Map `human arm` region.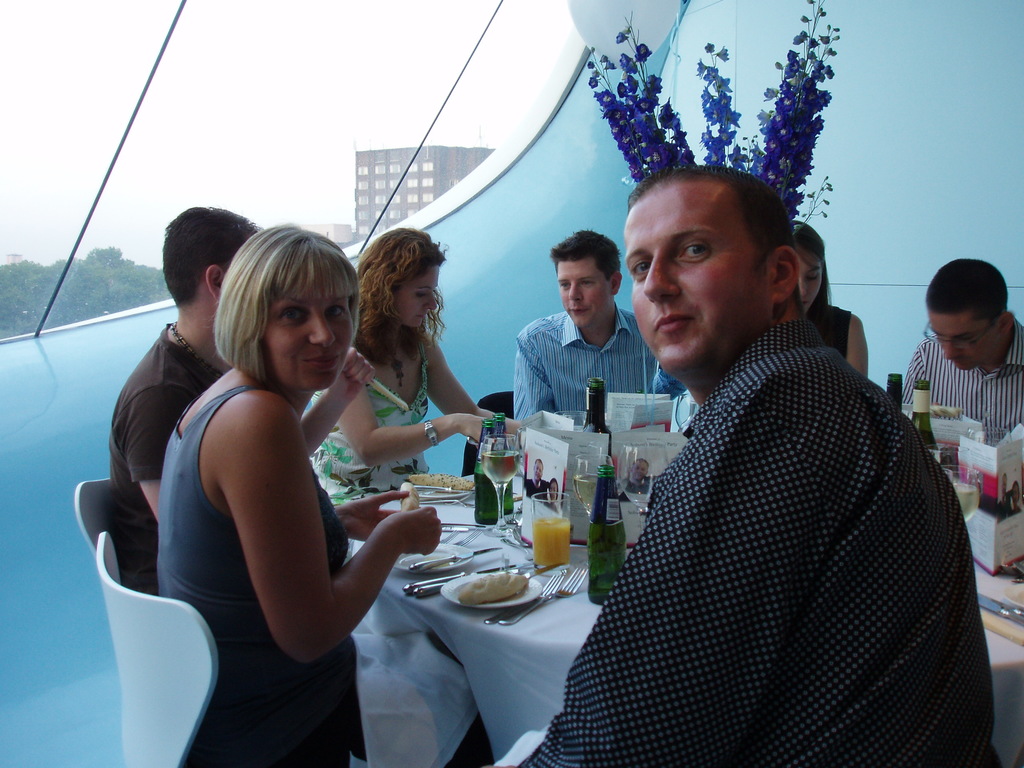
Mapped to {"left": 127, "top": 378, "right": 191, "bottom": 522}.
